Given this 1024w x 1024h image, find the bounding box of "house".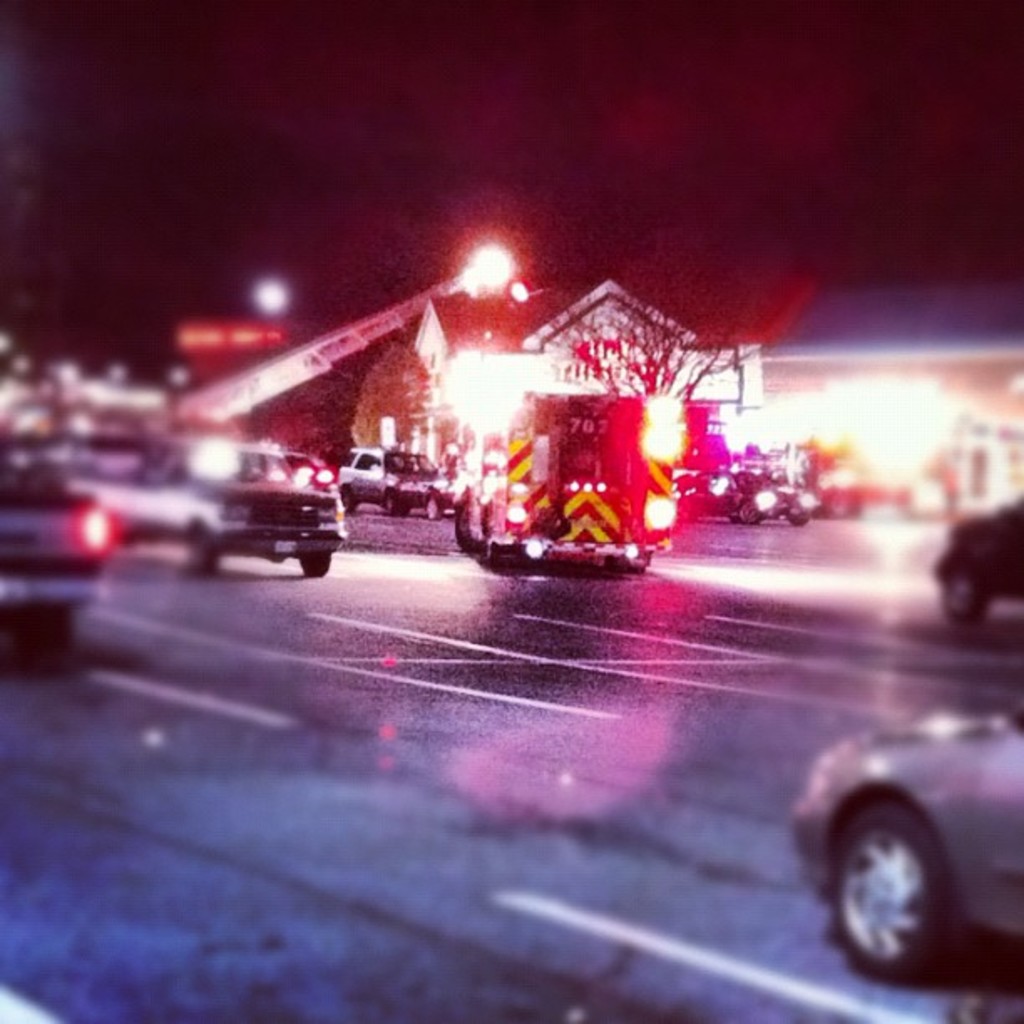
bbox(745, 281, 1022, 514).
